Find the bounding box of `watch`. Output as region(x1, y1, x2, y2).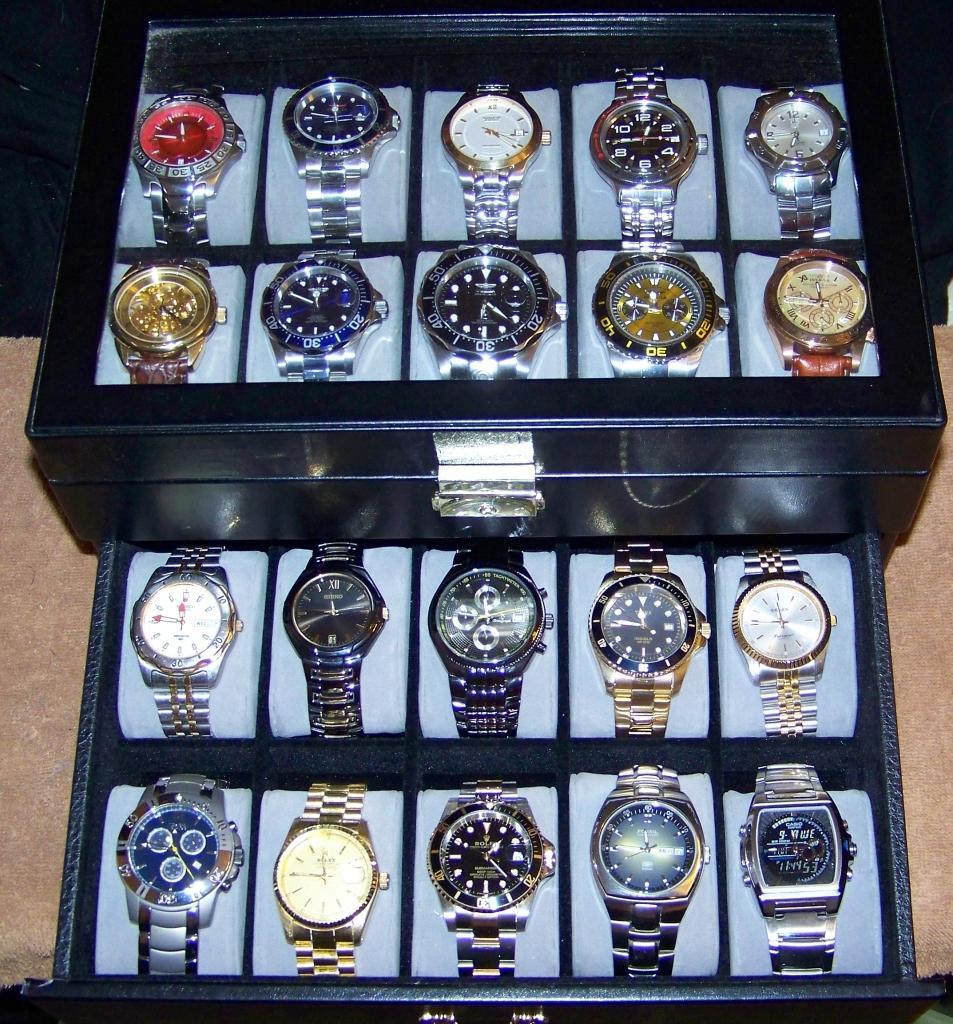
region(741, 761, 855, 974).
